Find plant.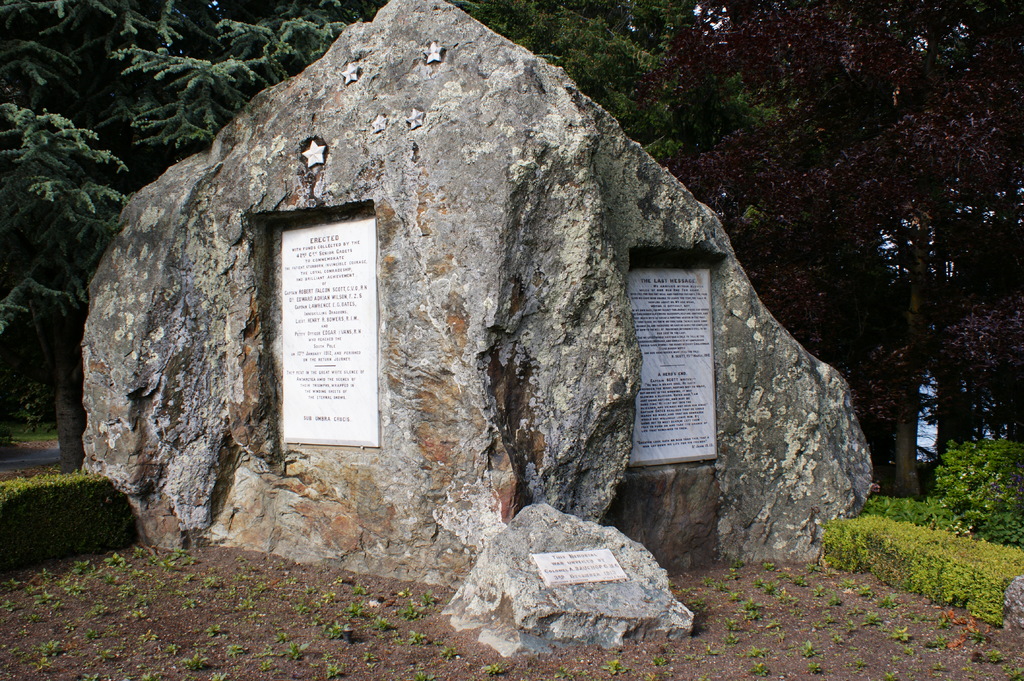
21 581 39 596.
